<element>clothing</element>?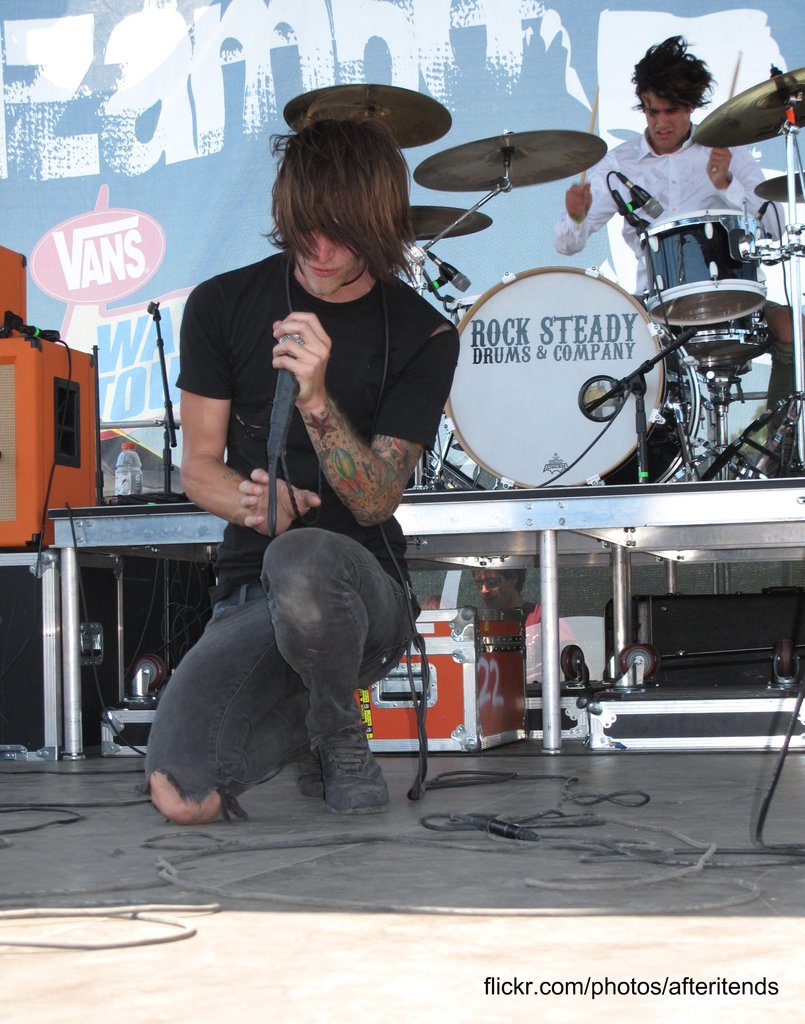
crop(552, 122, 779, 290)
